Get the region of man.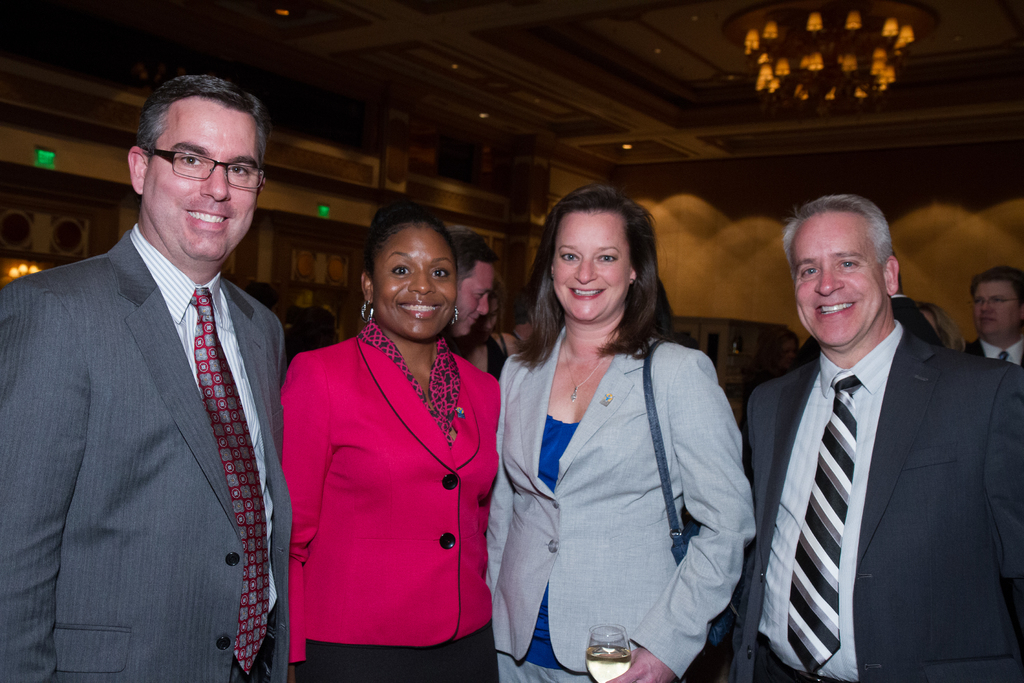
<region>449, 224, 499, 338</region>.
